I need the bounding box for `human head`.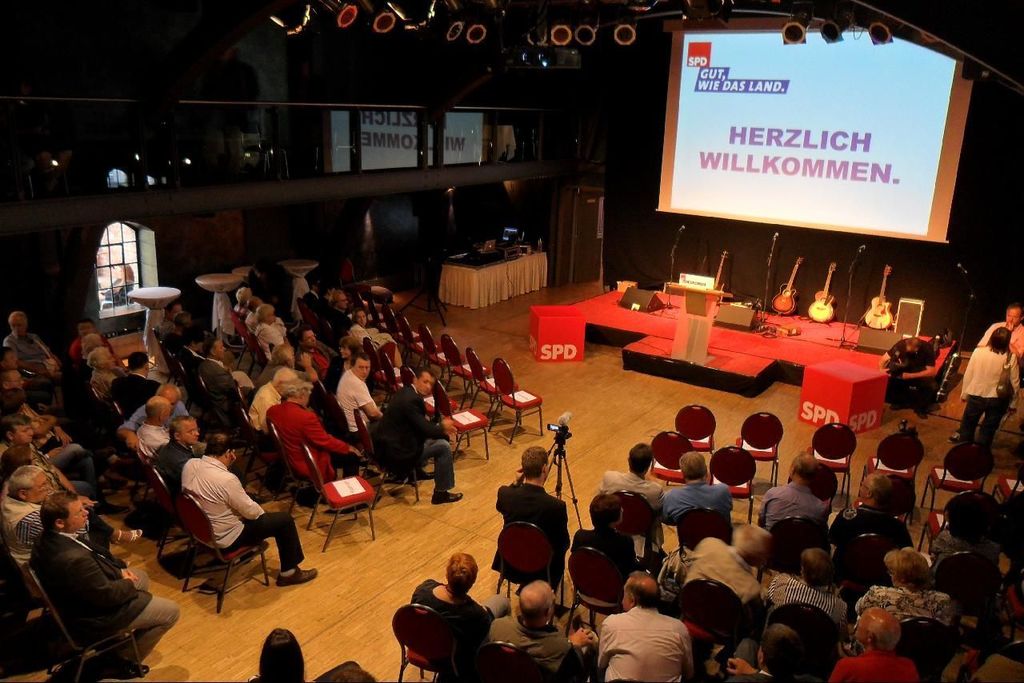
Here it is: bbox(175, 312, 192, 330).
